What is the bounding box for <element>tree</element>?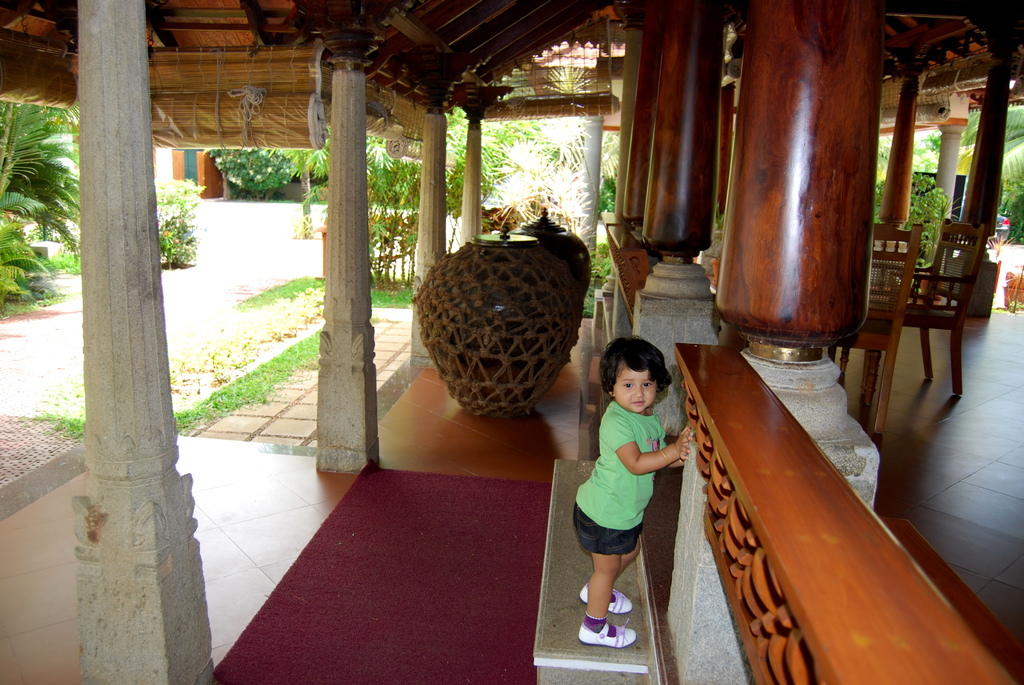
crop(0, 91, 79, 311).
